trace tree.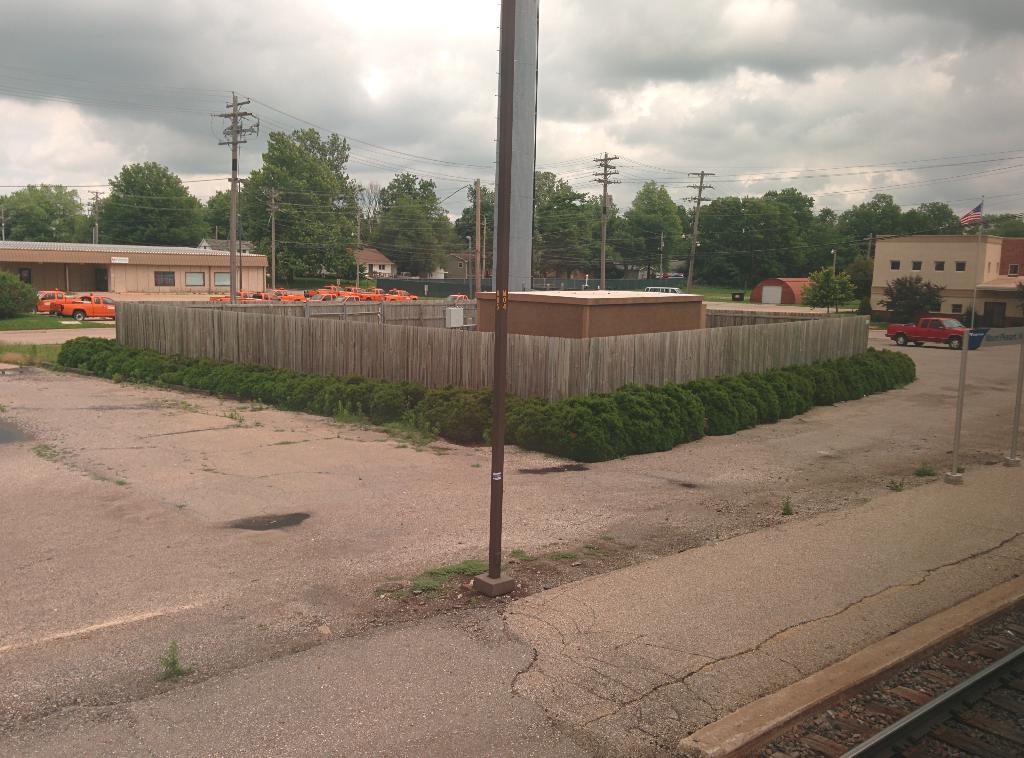
Traced to 0,271,41,321.
